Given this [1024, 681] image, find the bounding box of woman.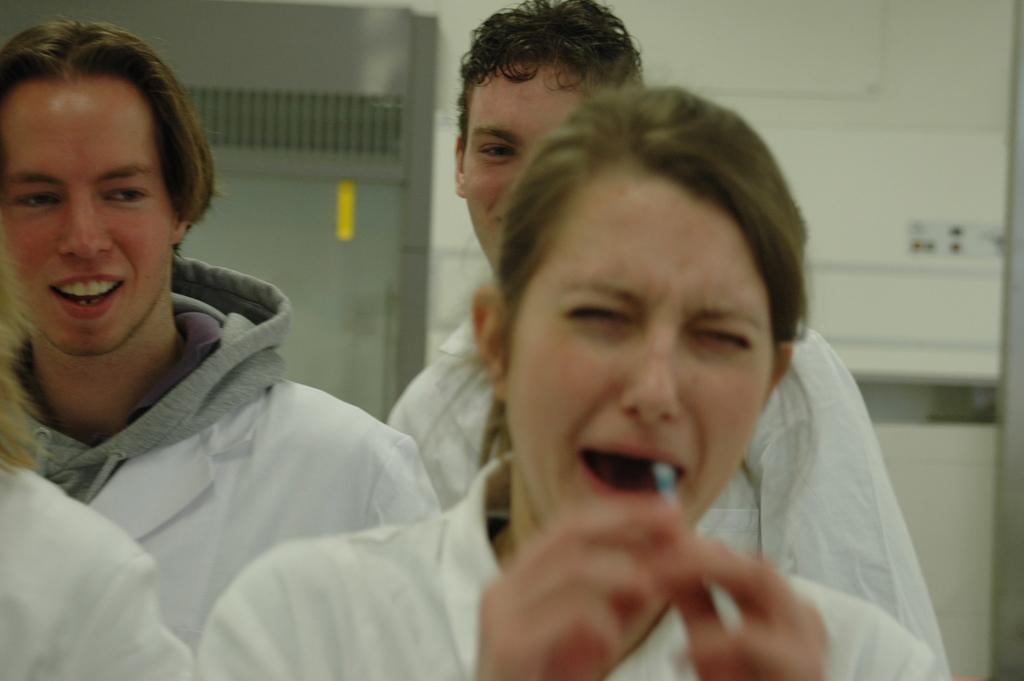
l=187, t=82, r=955, b=680.
